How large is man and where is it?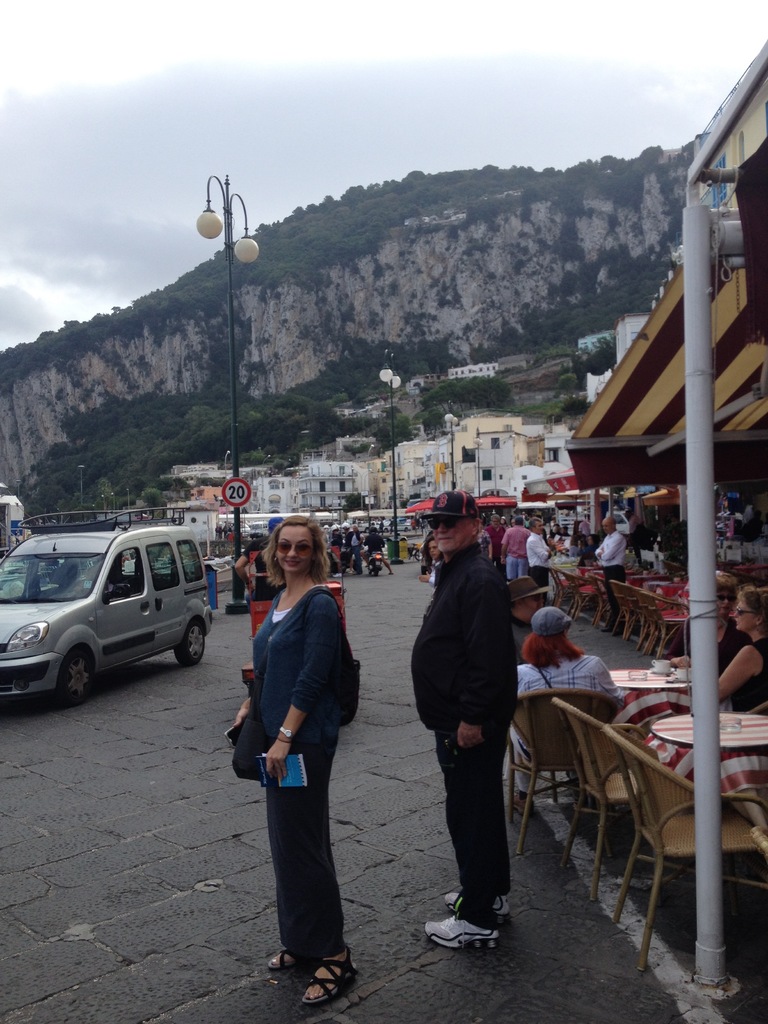
Bounding box: box(328, 524, 342, 578).
